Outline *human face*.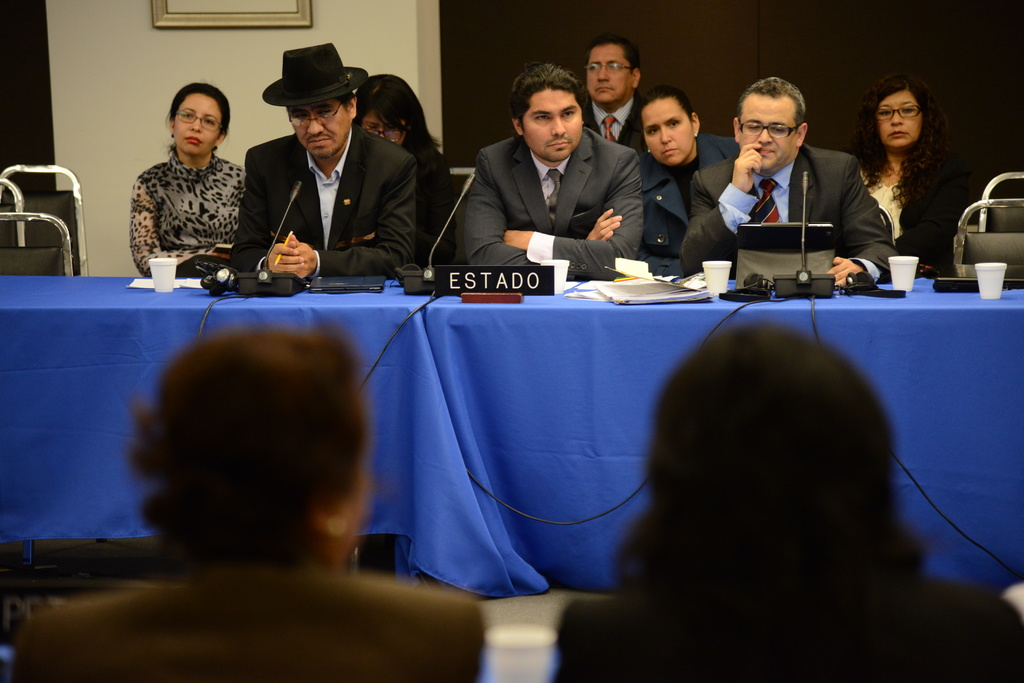
Outline: 287 104 346 155.
